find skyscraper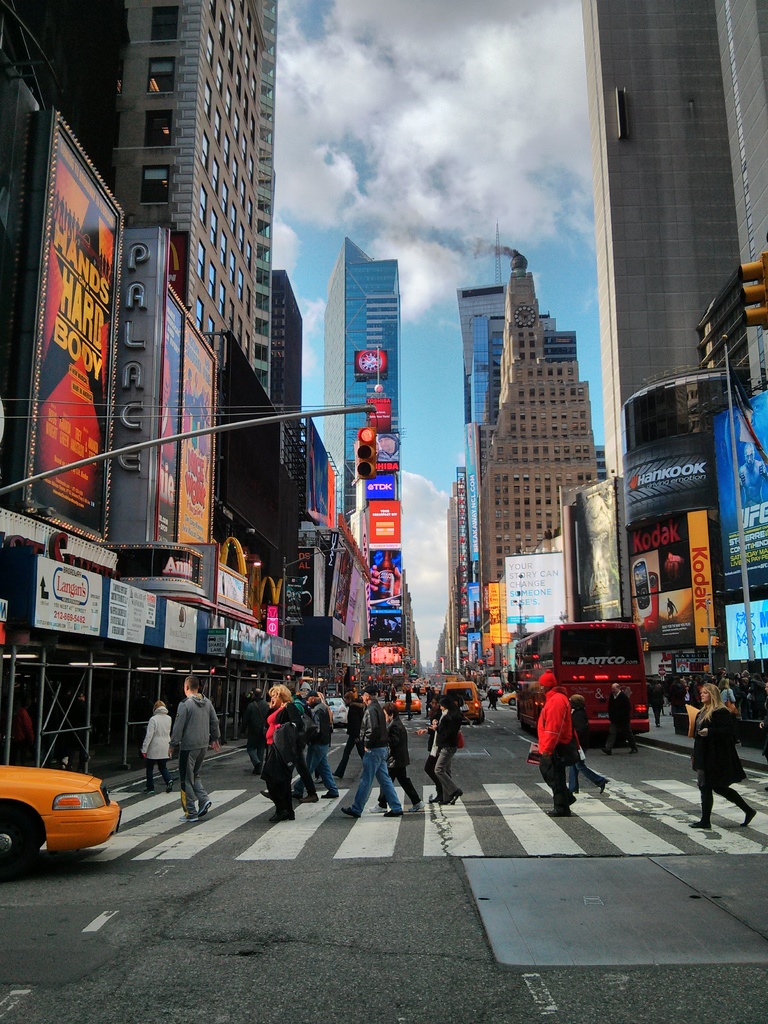
select_region(276, 271, 314, 474)
